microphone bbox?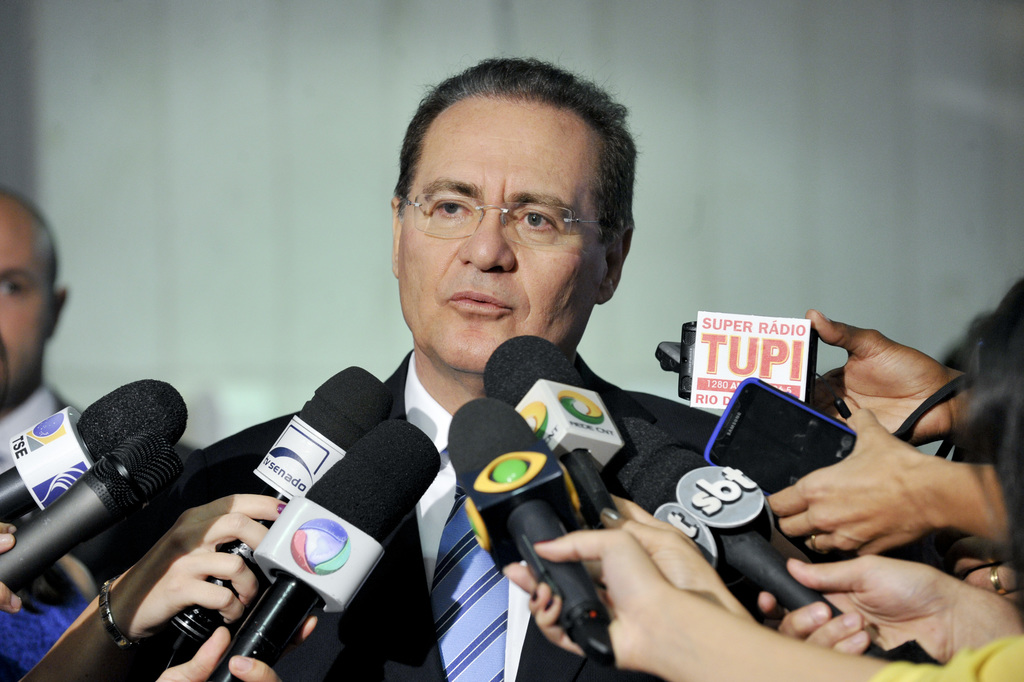
(205, 418, 446, 681)
